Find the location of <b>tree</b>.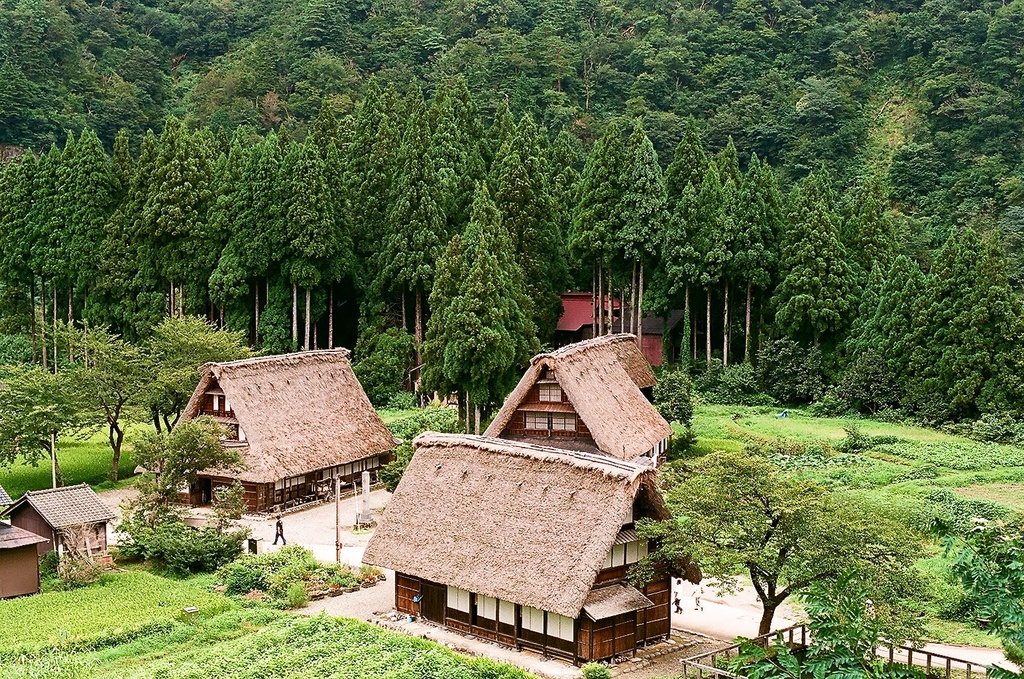
Location: x1=421 y1=182 x2=541 y2=434.
